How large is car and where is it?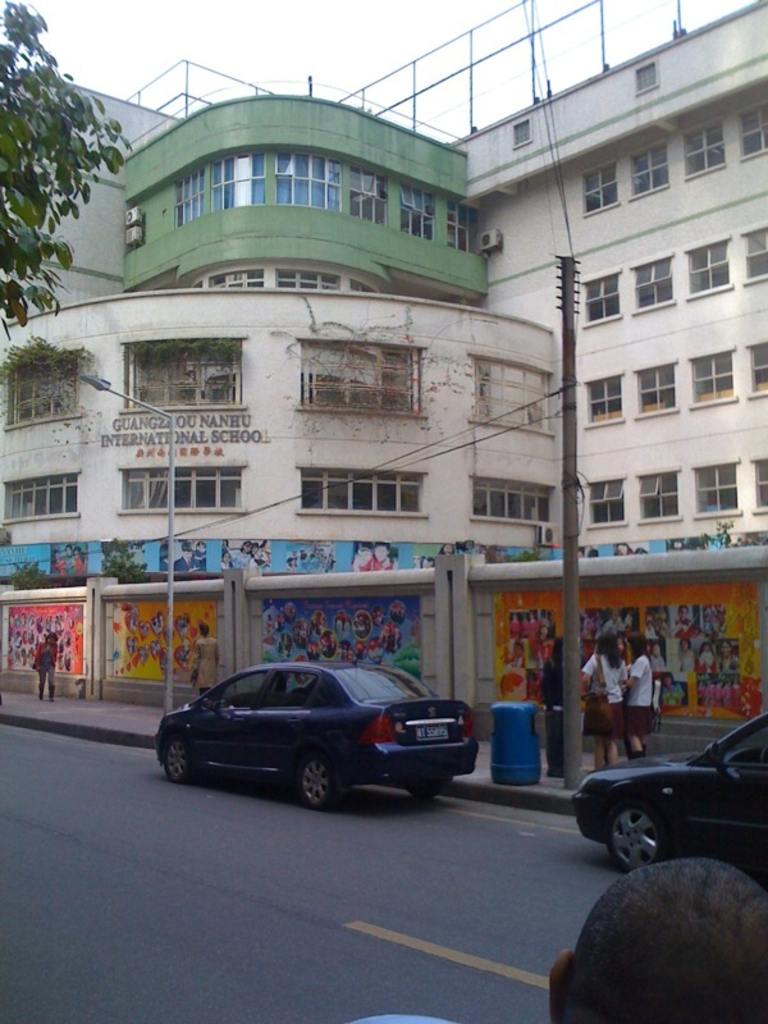
Bounding box: box(572, 705, 767, 881).
